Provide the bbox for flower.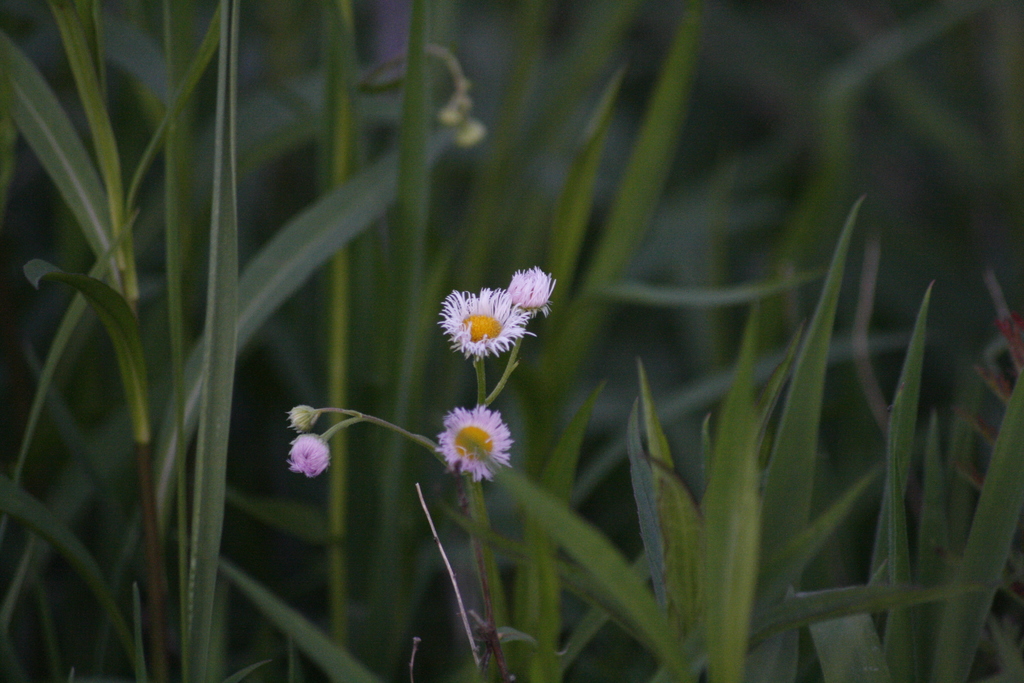
locate(502, 262, 560, 311).
